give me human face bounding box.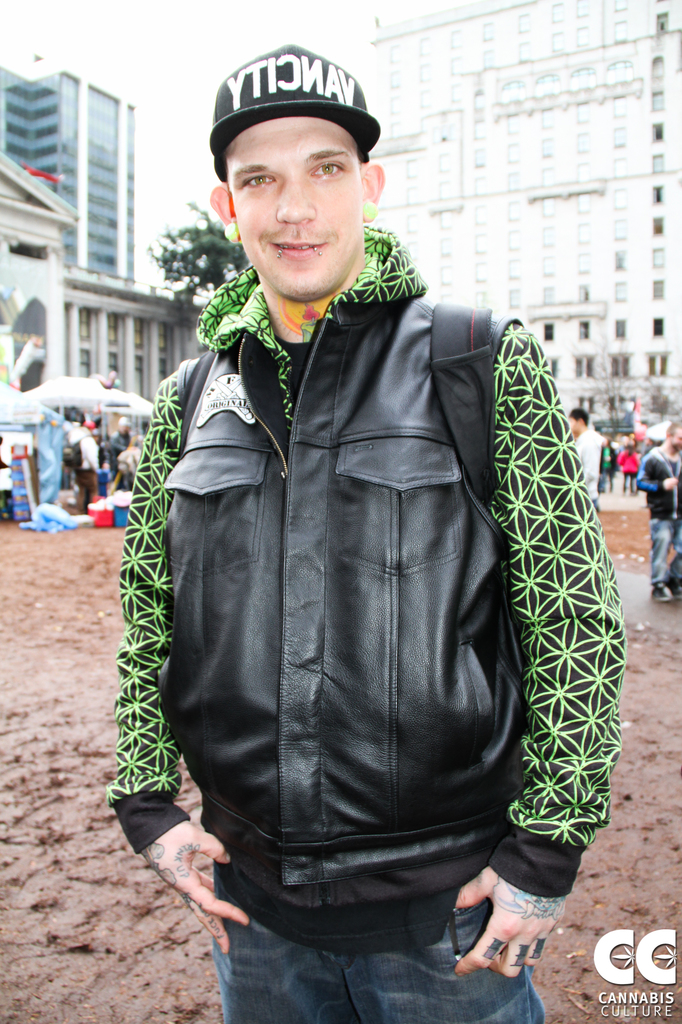
locate(225, 118, 365, 300).
